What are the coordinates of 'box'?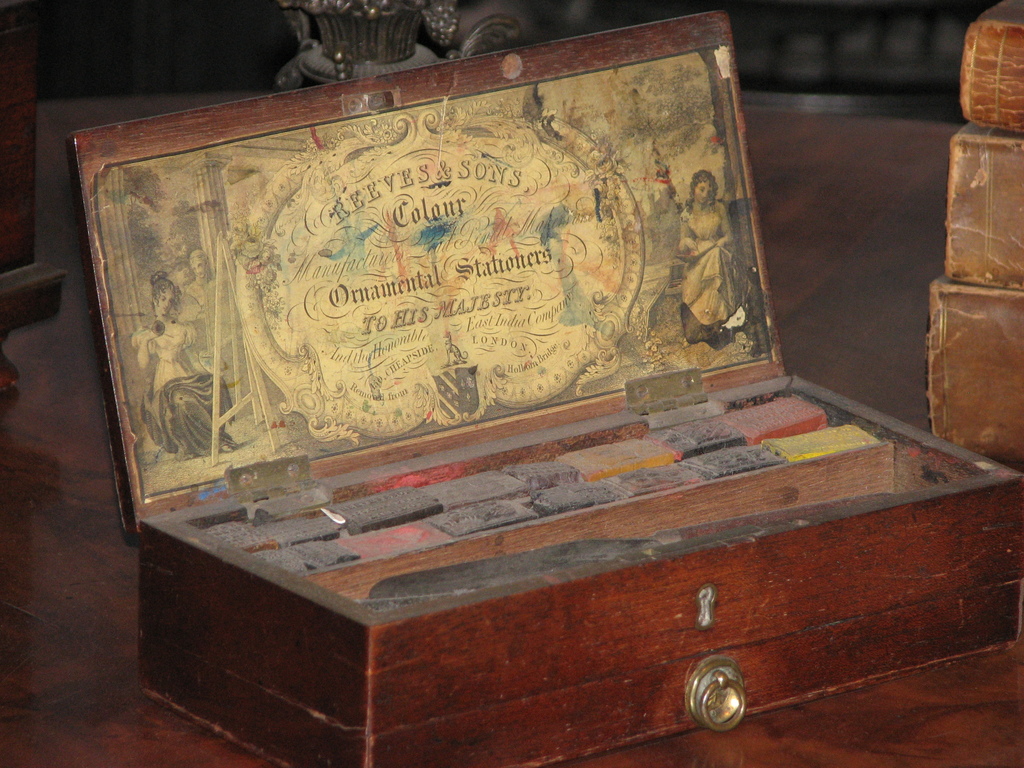
region(947, 134, 1023, 291).
